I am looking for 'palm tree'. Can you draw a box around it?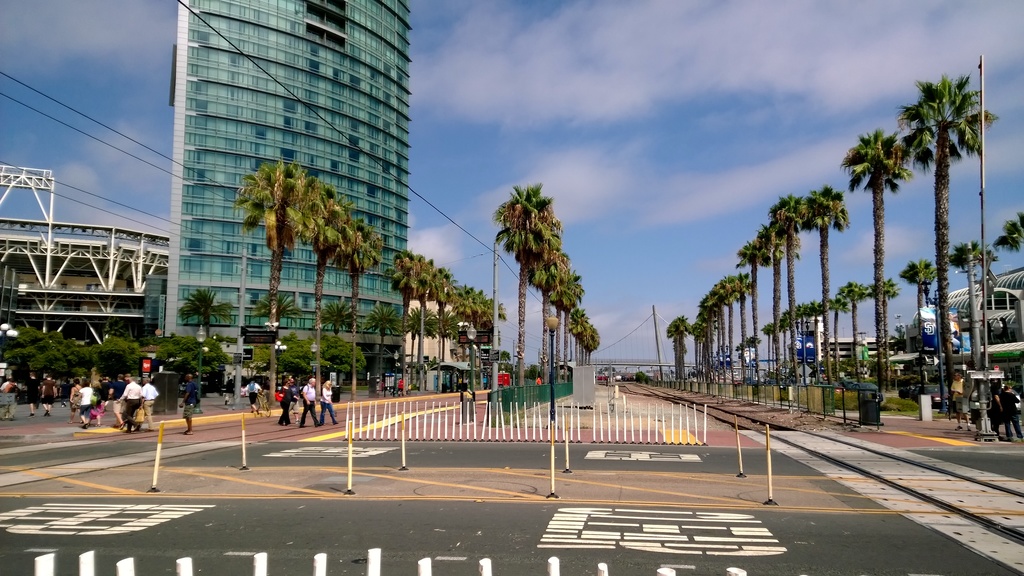
Sure, the bounding box is (x1=939, y1=236, x2=999, y2=403).
